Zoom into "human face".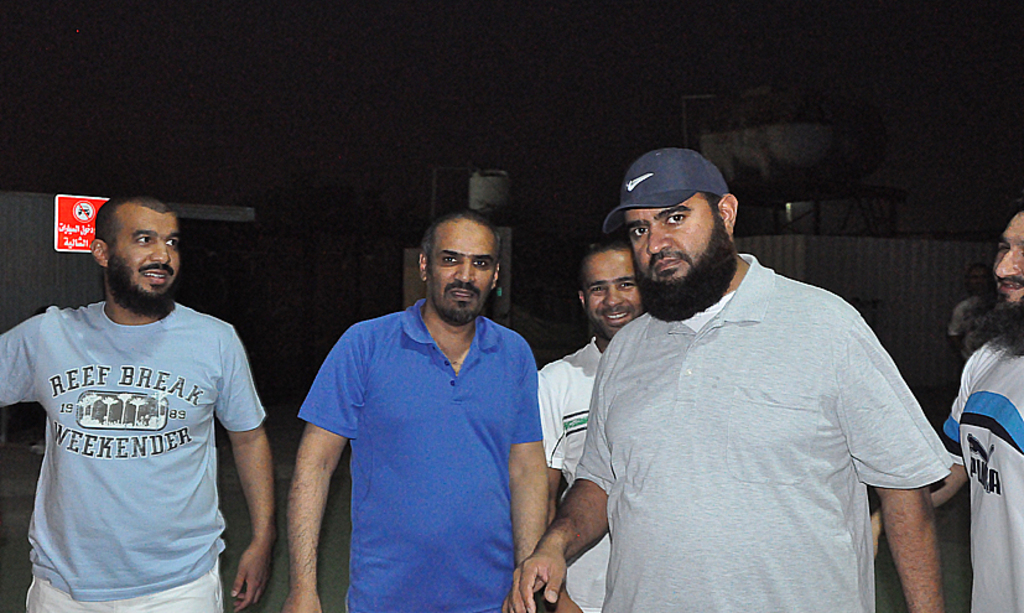
Zoom target: 627/206/722/310.
